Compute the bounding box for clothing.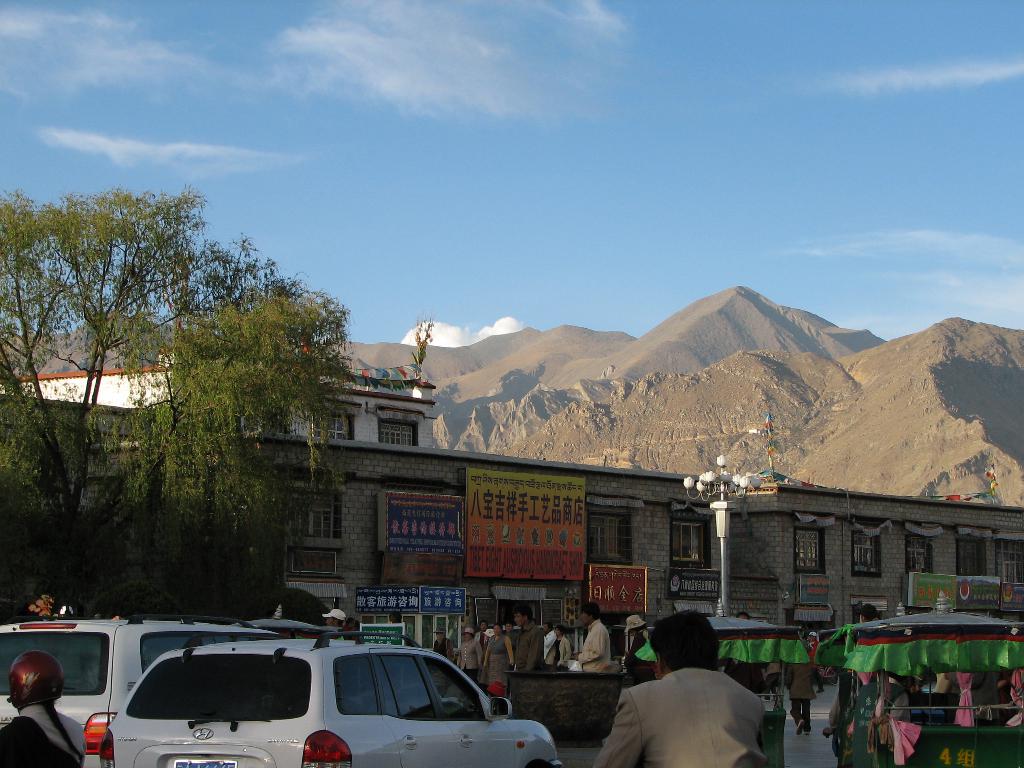
detection(520, 616, 548, 676).
